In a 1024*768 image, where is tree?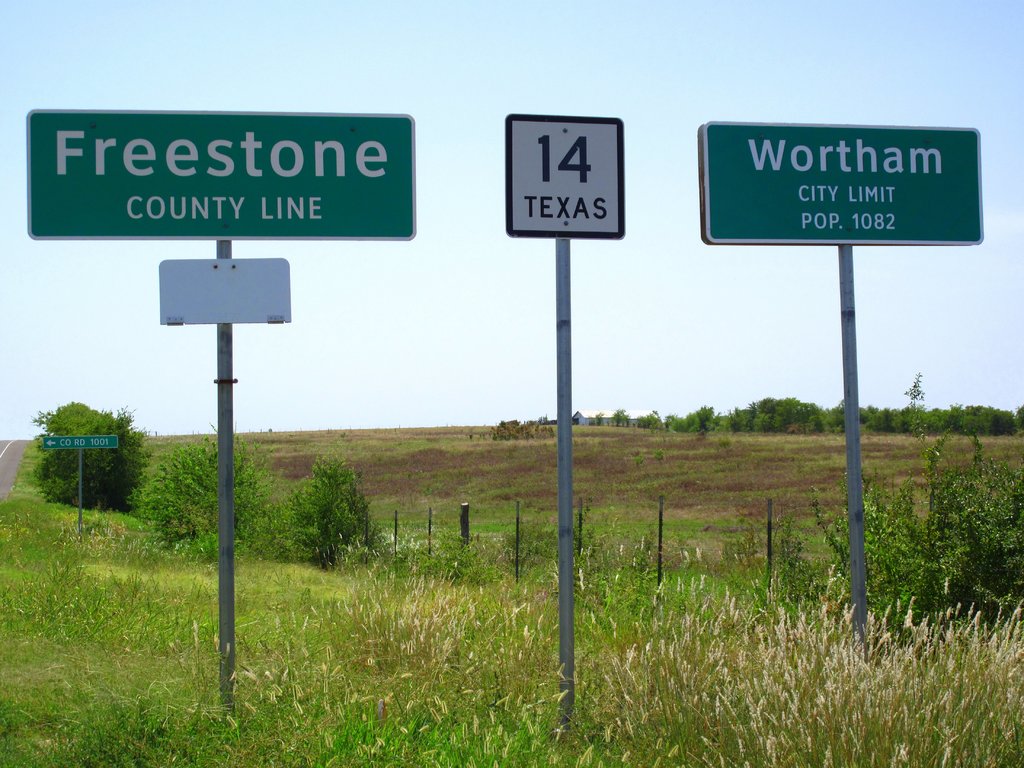
612/404/629/428.
